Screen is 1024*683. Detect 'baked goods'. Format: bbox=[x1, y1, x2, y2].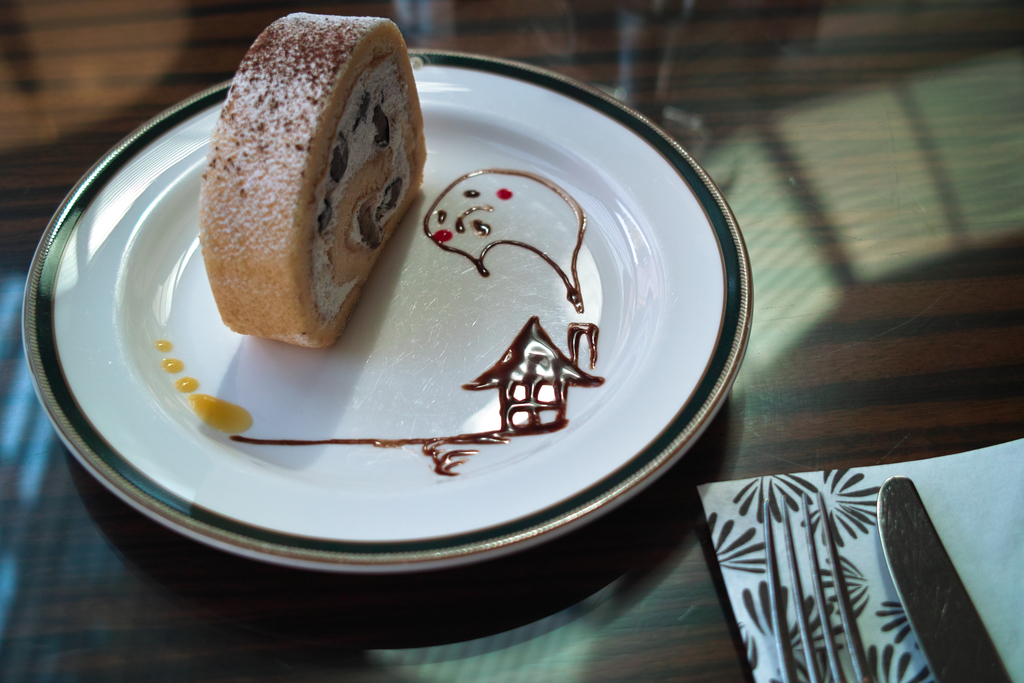
bbox=[207, 38, 411, 342].
